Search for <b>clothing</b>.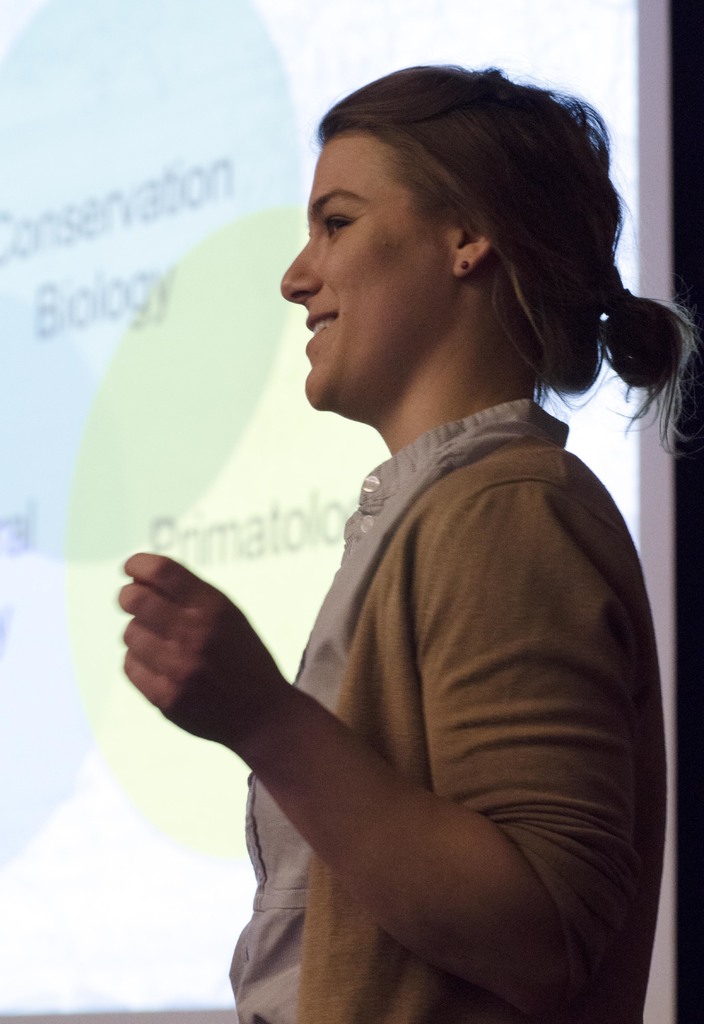
Found at crop(212, 388, 662, 1023).
